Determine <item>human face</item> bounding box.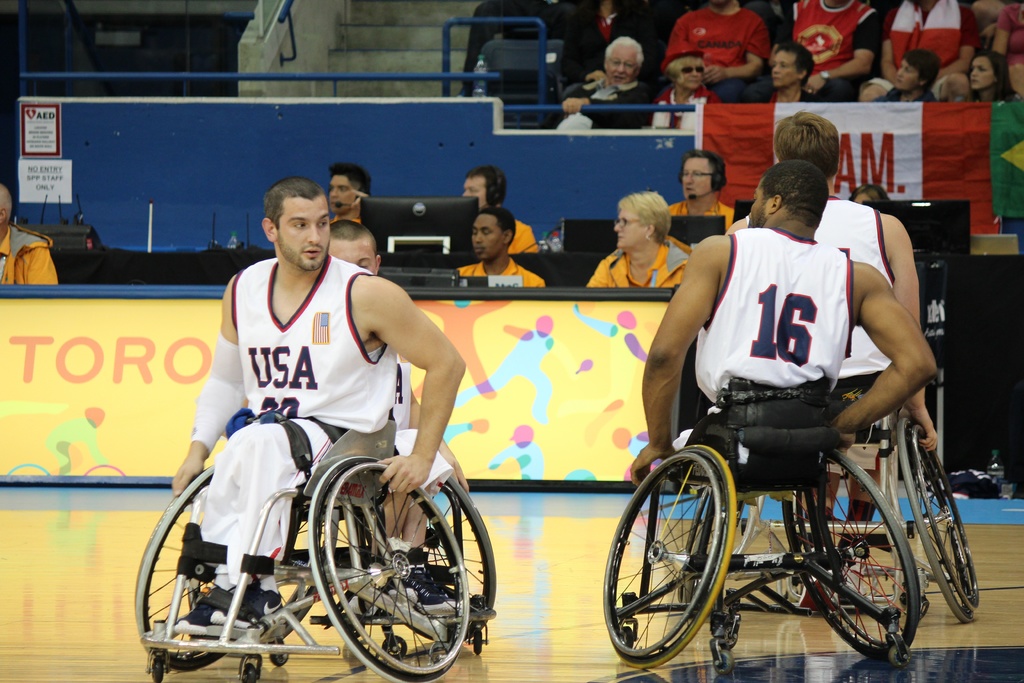
Determined: select_region(965, 54, 993, 88).
